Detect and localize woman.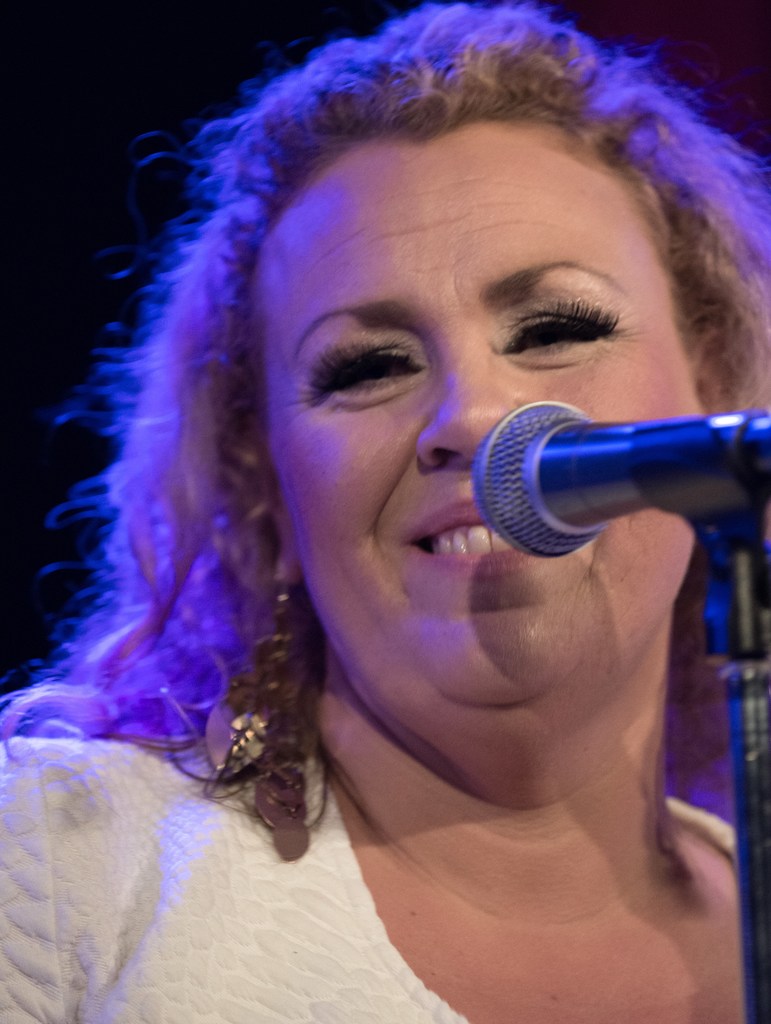
Localized at [left=0, top=0, right=770, bottom=1023].
